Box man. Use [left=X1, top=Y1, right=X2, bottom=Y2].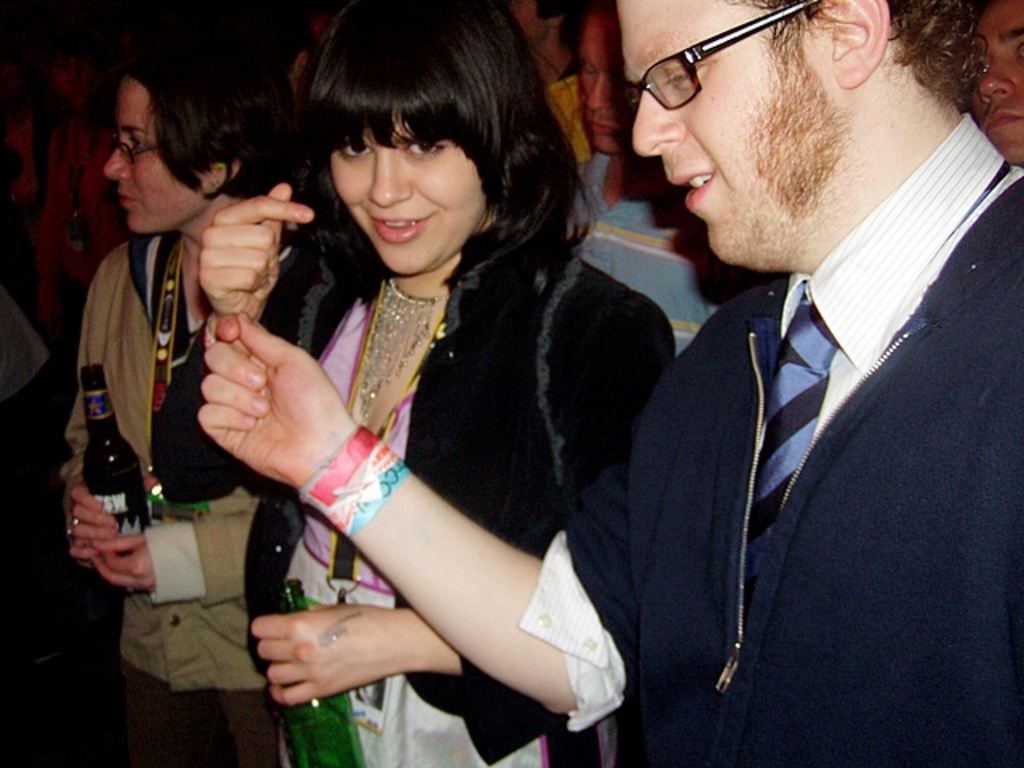
[left=960, top=0, right=1022, bottom=170].
